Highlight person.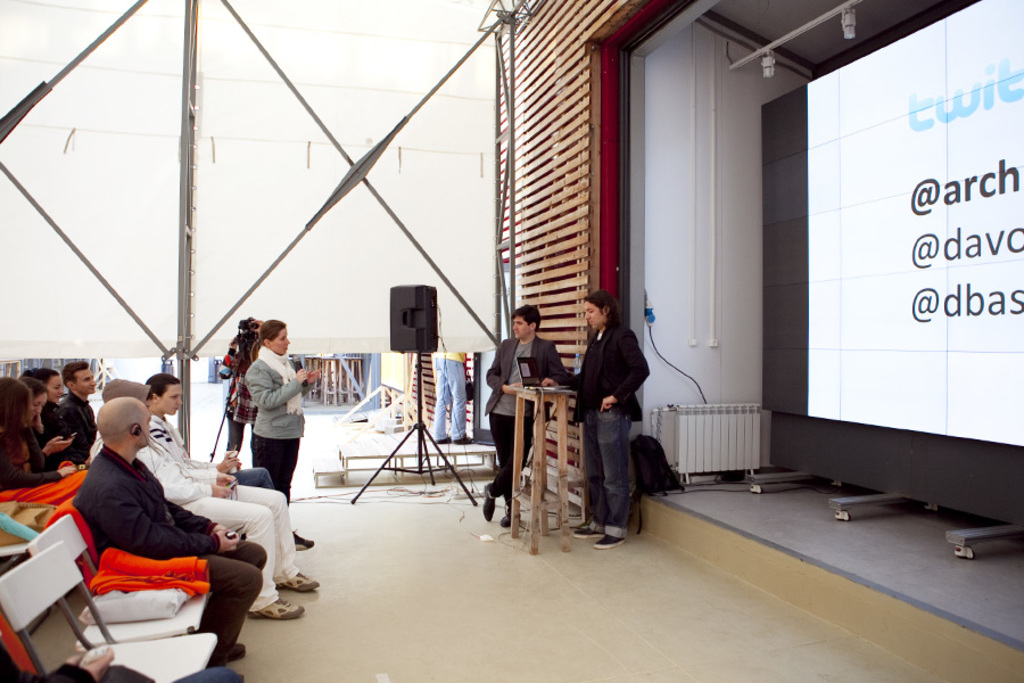
Highlighted region: [0,379,72,477].
